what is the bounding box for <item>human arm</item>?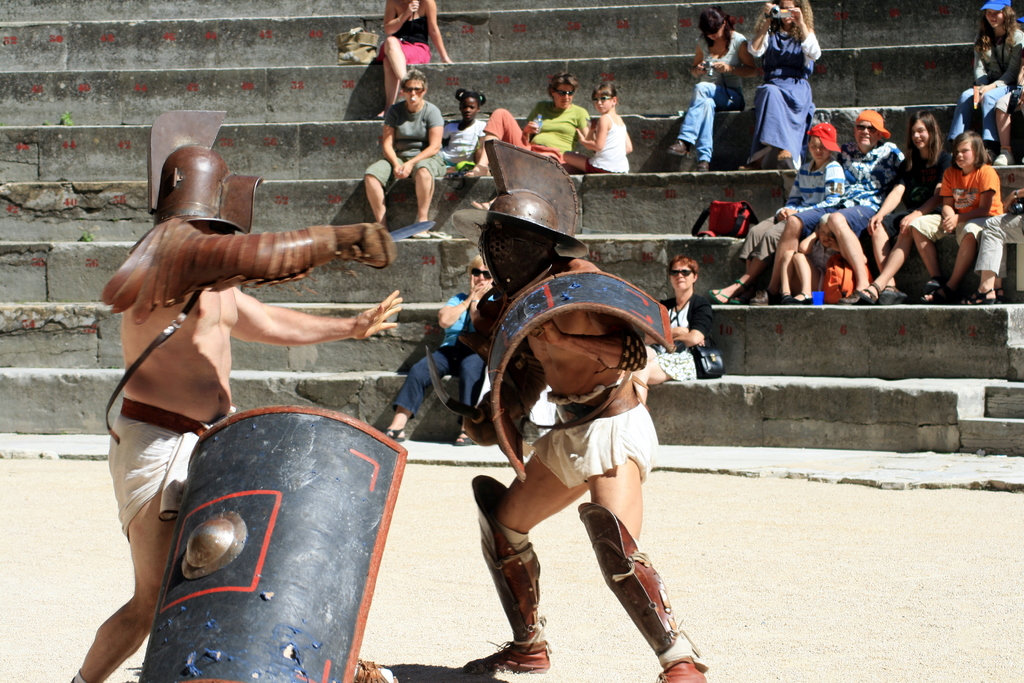
{"x1": 979, "y1": 31, "x2": 1023, "y2": 97}.
